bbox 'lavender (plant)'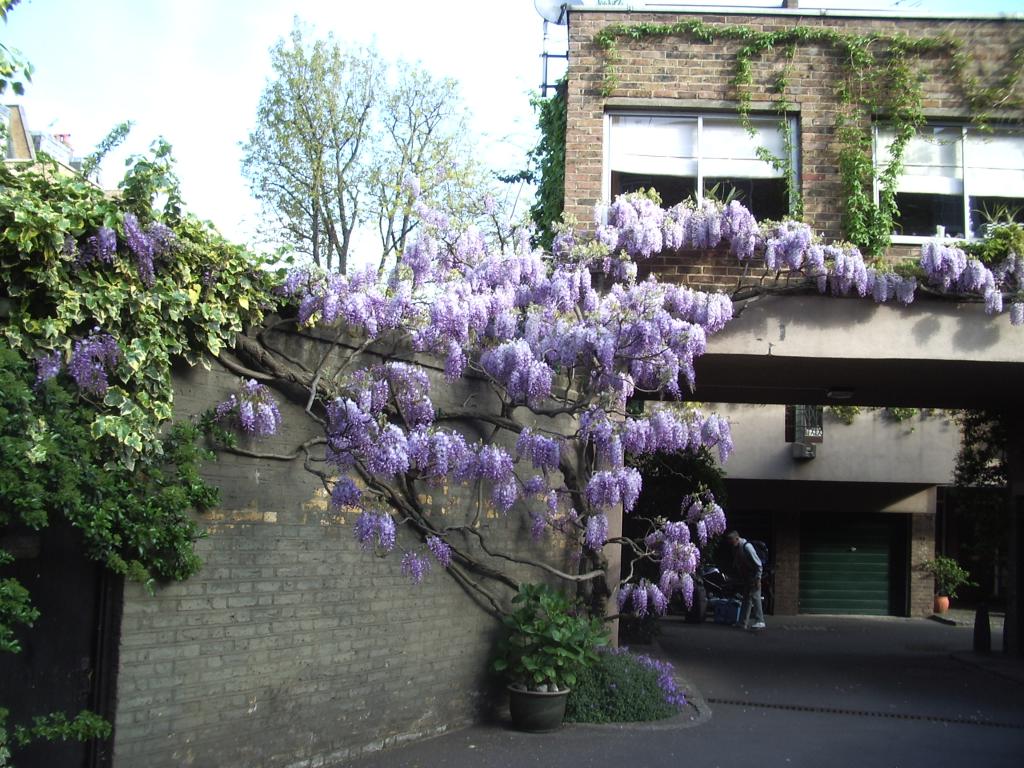
bbox(525, 511, 556, 539)
